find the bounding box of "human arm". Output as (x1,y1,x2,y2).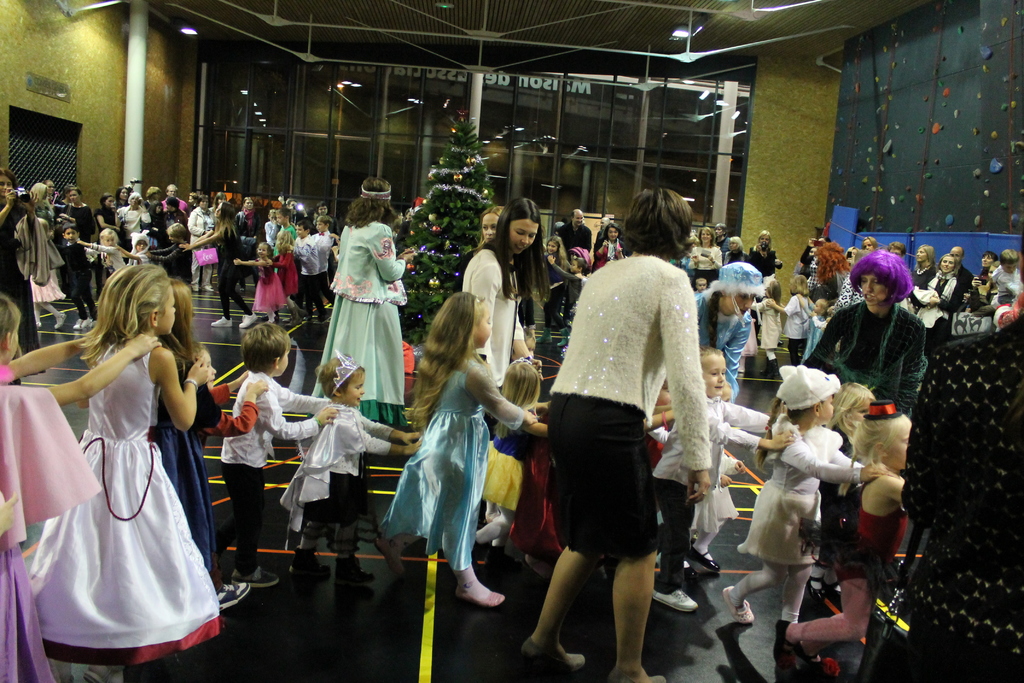
(211,368,248,405).
